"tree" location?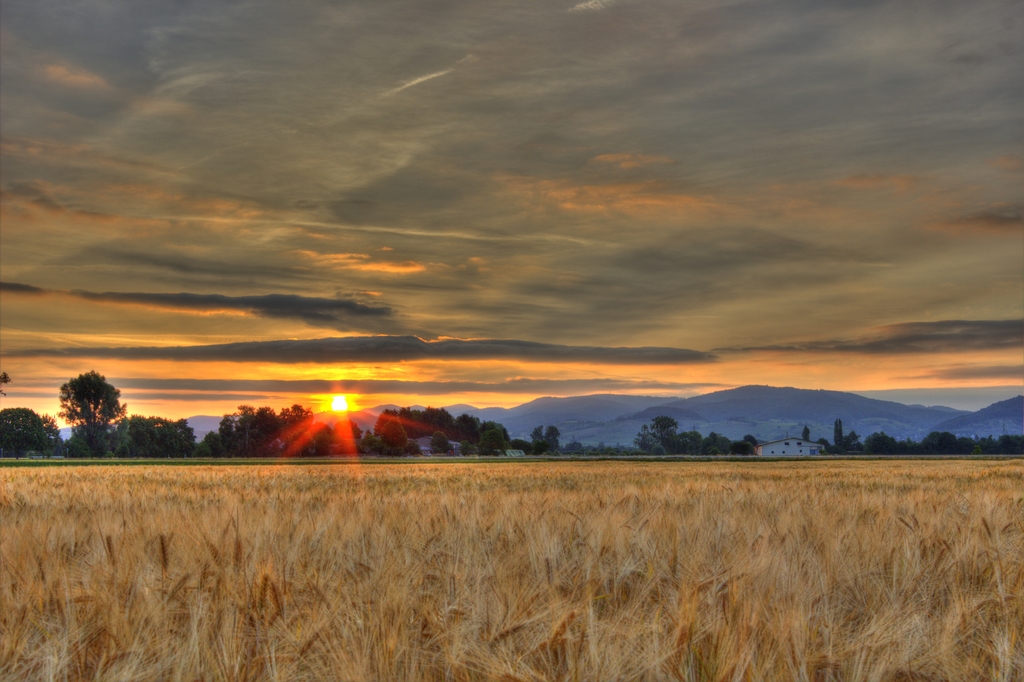
detection(45, 362, 122, 446)
